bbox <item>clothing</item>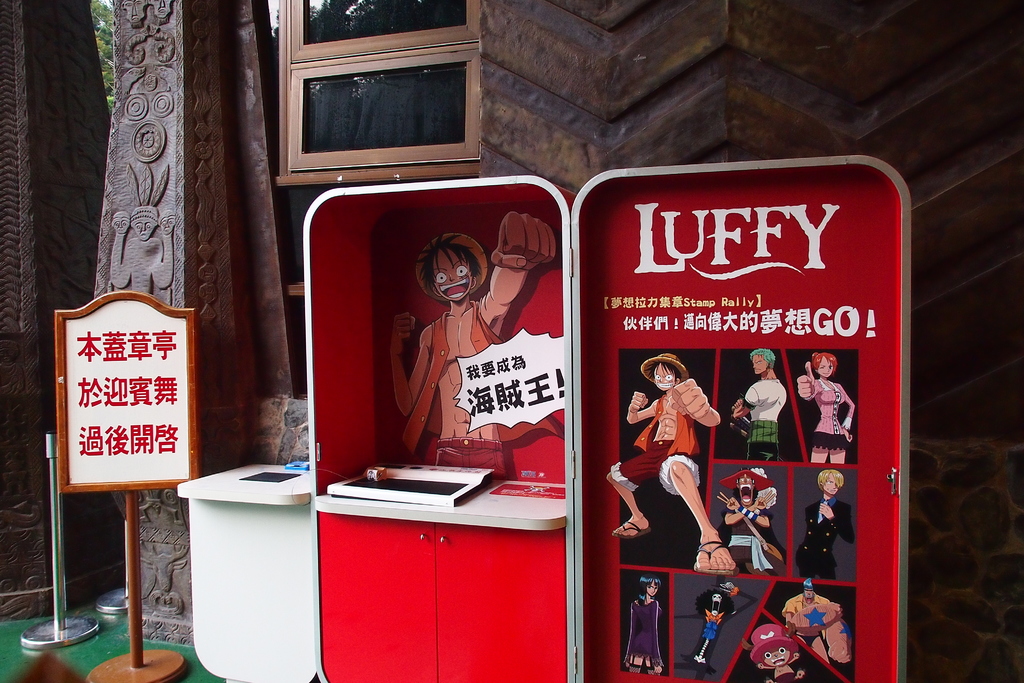
BBox(608, 390, 705, 498)
